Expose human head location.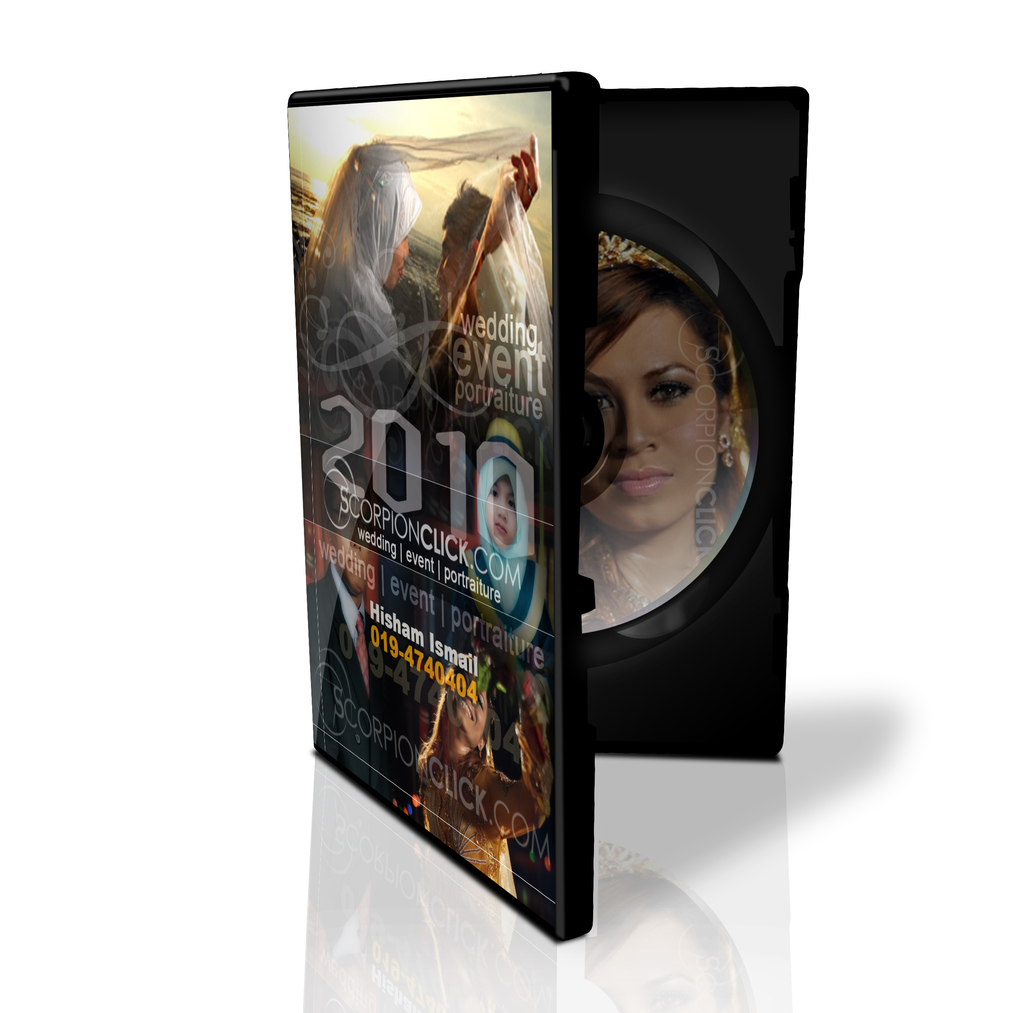
Exposed at [x1=473, y1=419, x2=536, y2=556].
